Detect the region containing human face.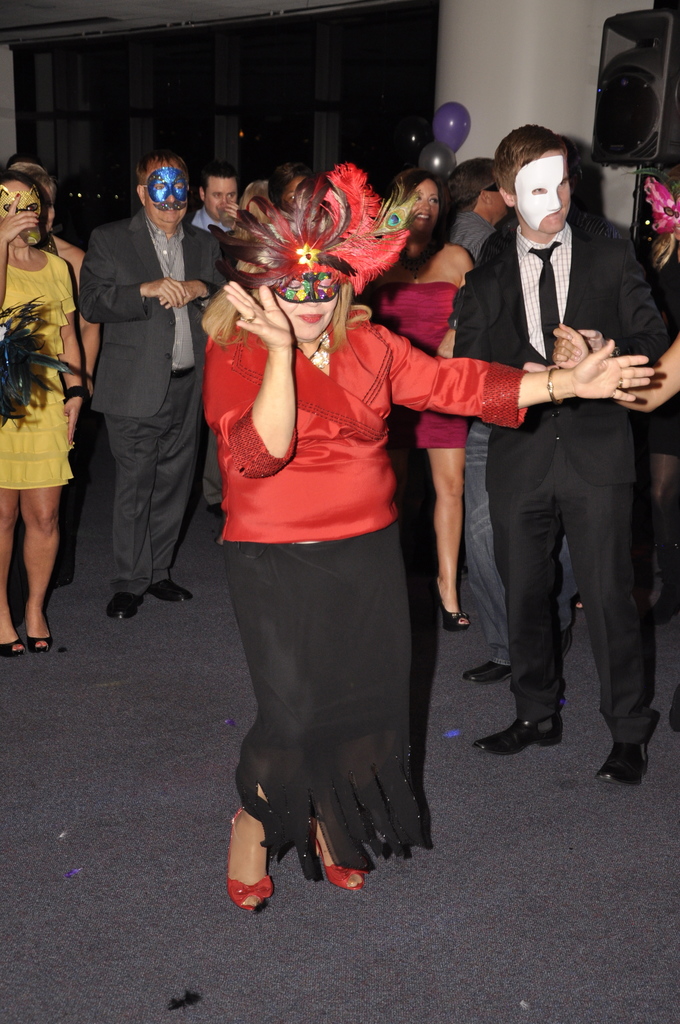
crop(0, 180, 42, 247).
